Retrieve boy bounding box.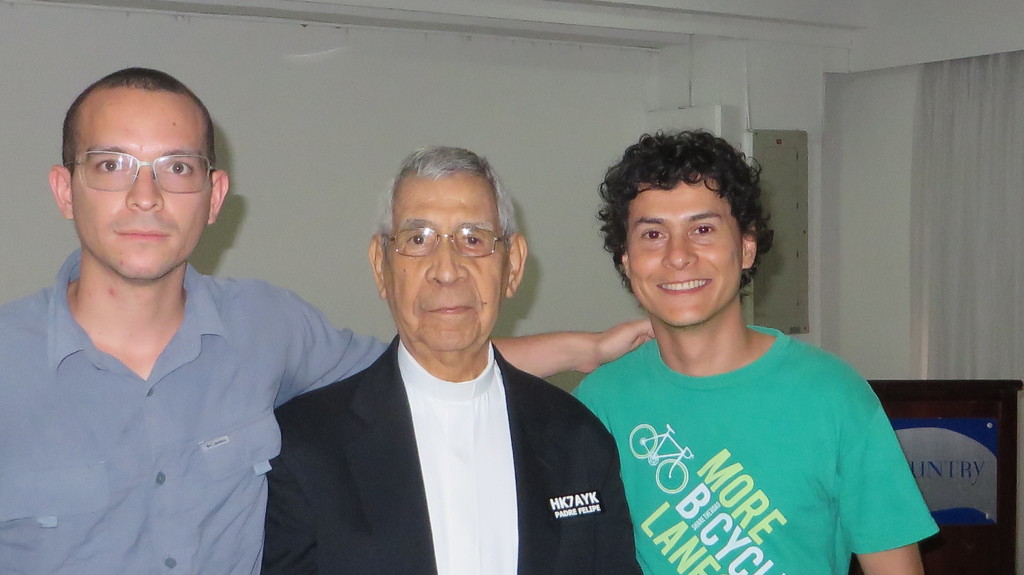
Bounding box: bbox=[568, 132, 920, 571].
